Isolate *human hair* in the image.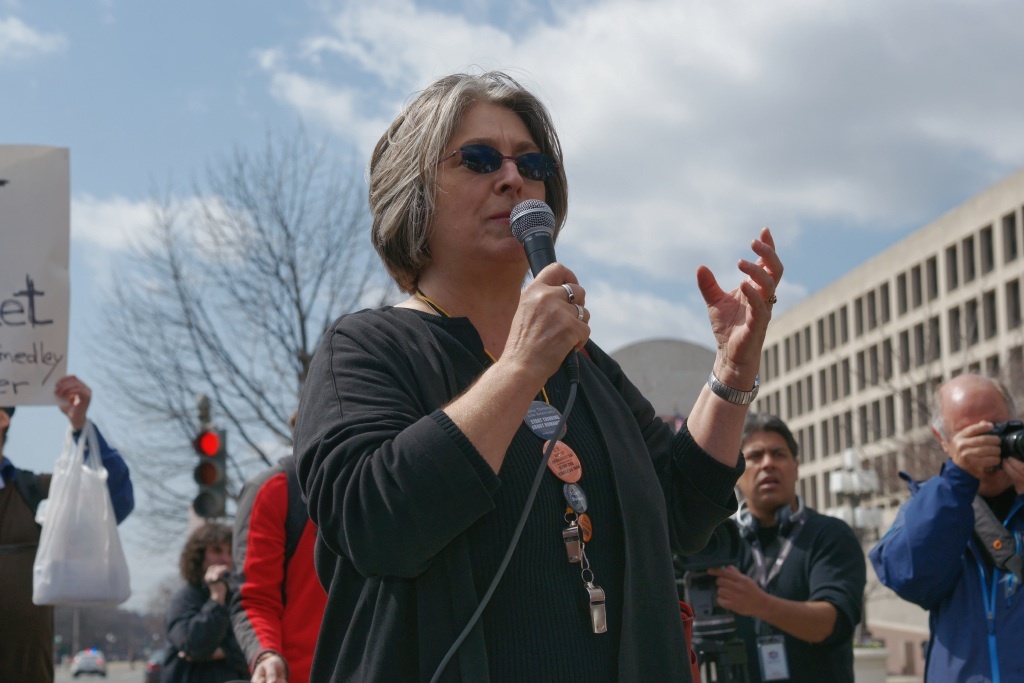
Isolated region: pyautogui.locateOnScreen(291, 410, 299, 429).
